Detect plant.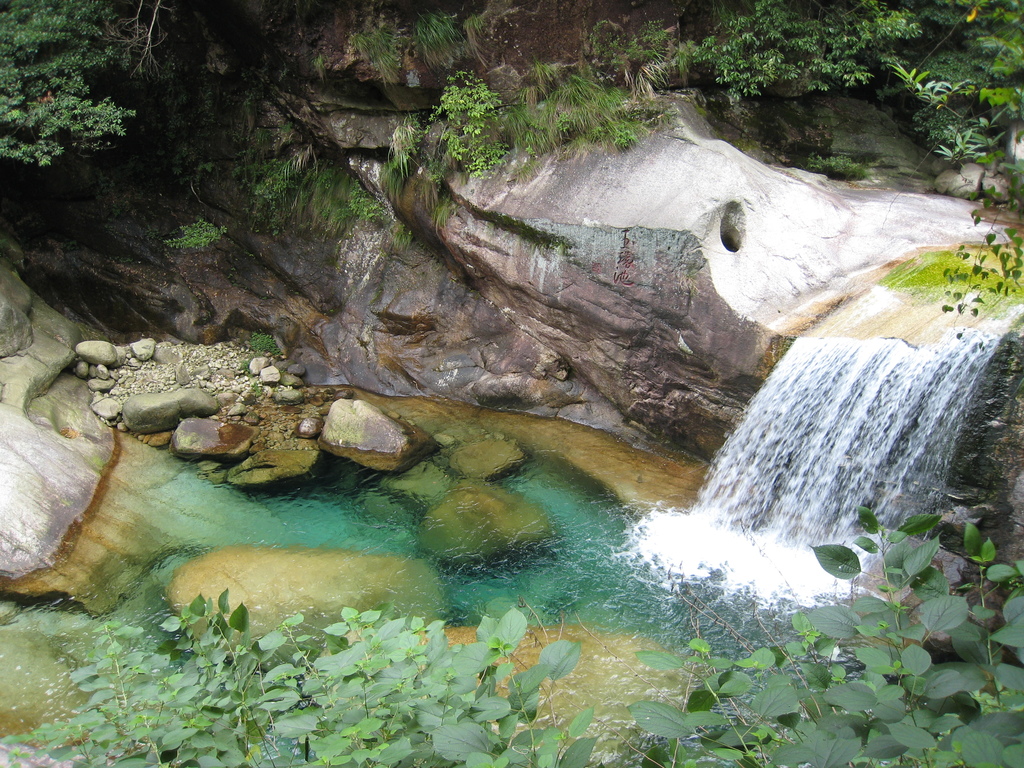
Detected at box(622, 506, 1023, 767).
